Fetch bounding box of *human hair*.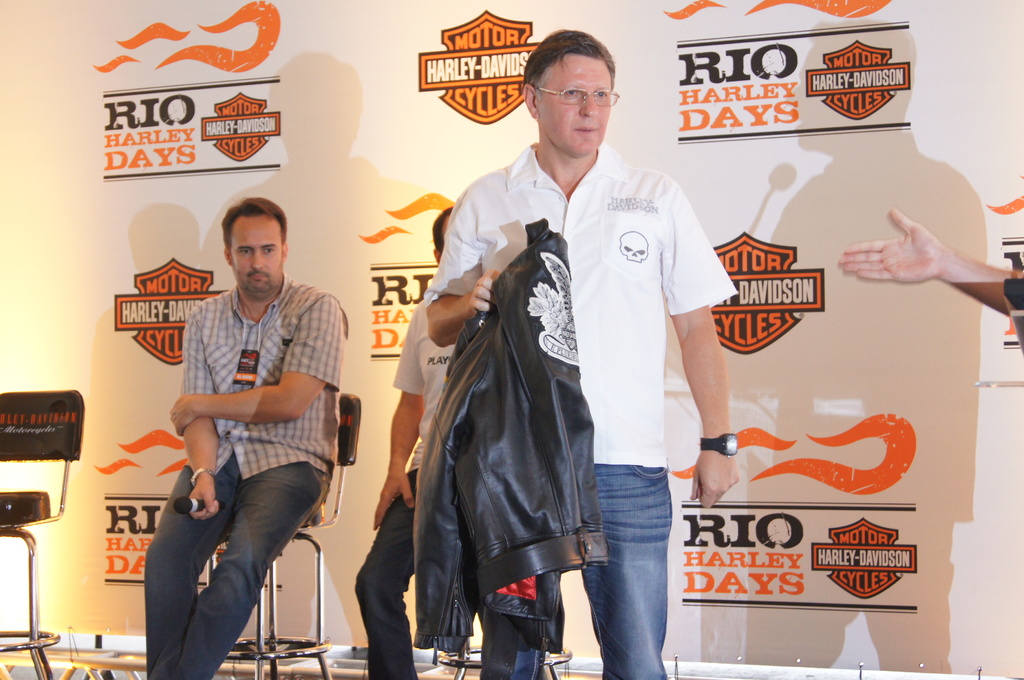
Bbox: (x1=520, y1=27, x2=614, y2=87).
